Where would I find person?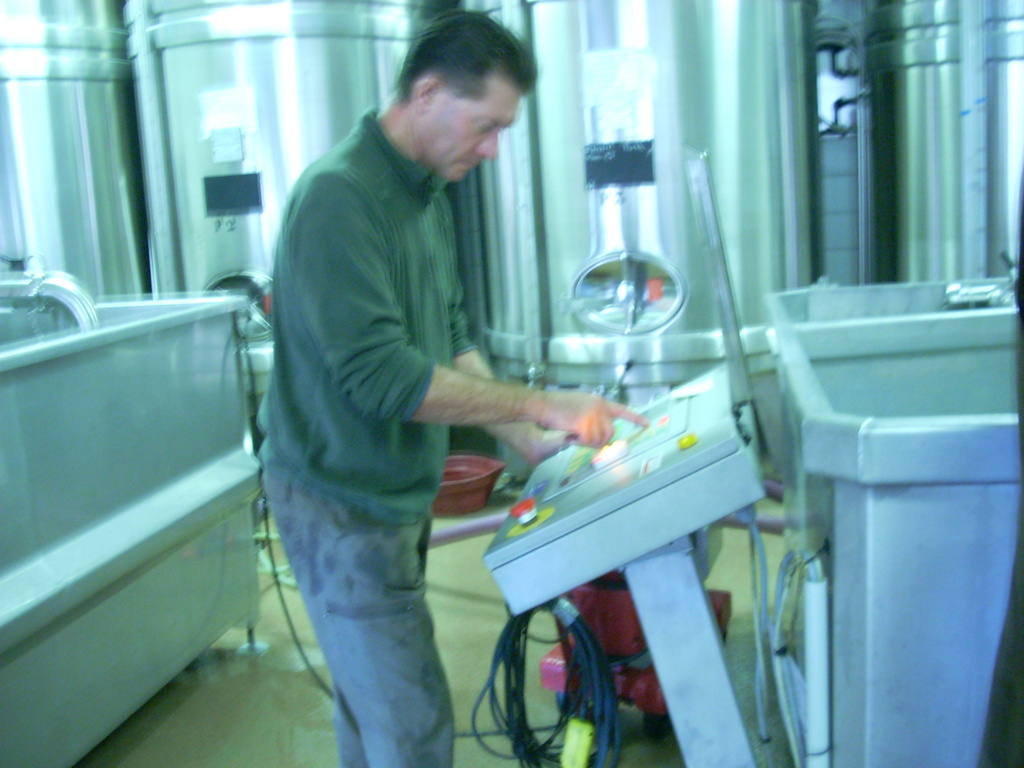
At box=[250, 20, 561, 766].
